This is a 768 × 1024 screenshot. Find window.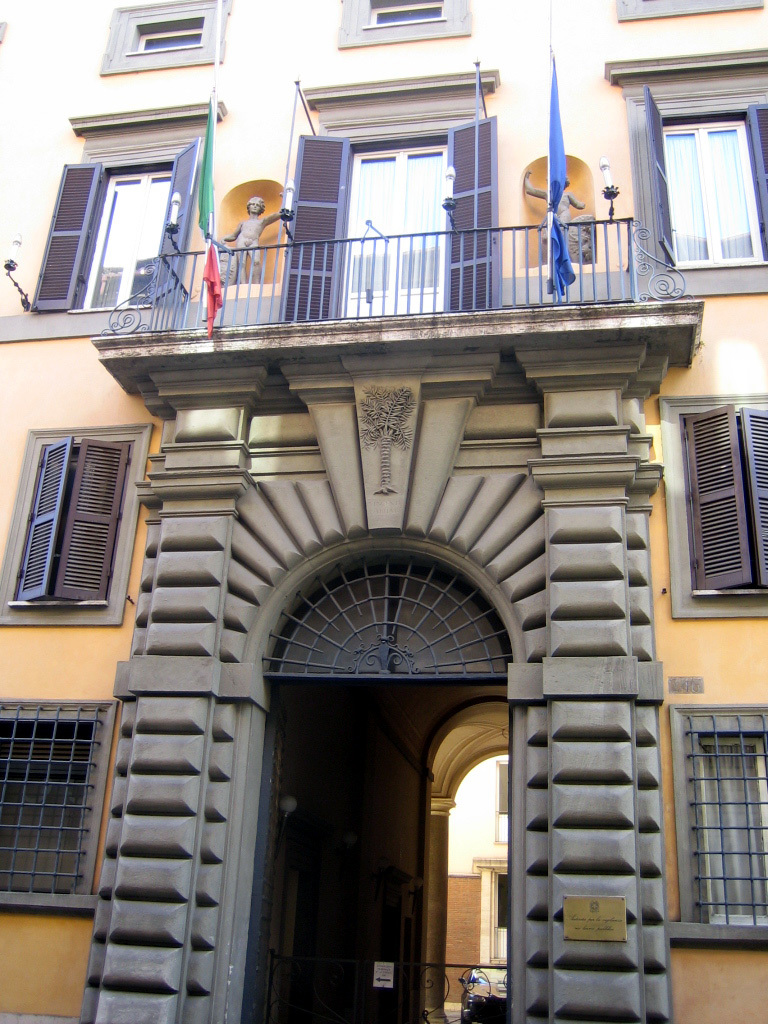
Bounding box: box=[490, 760, 520, 852].
